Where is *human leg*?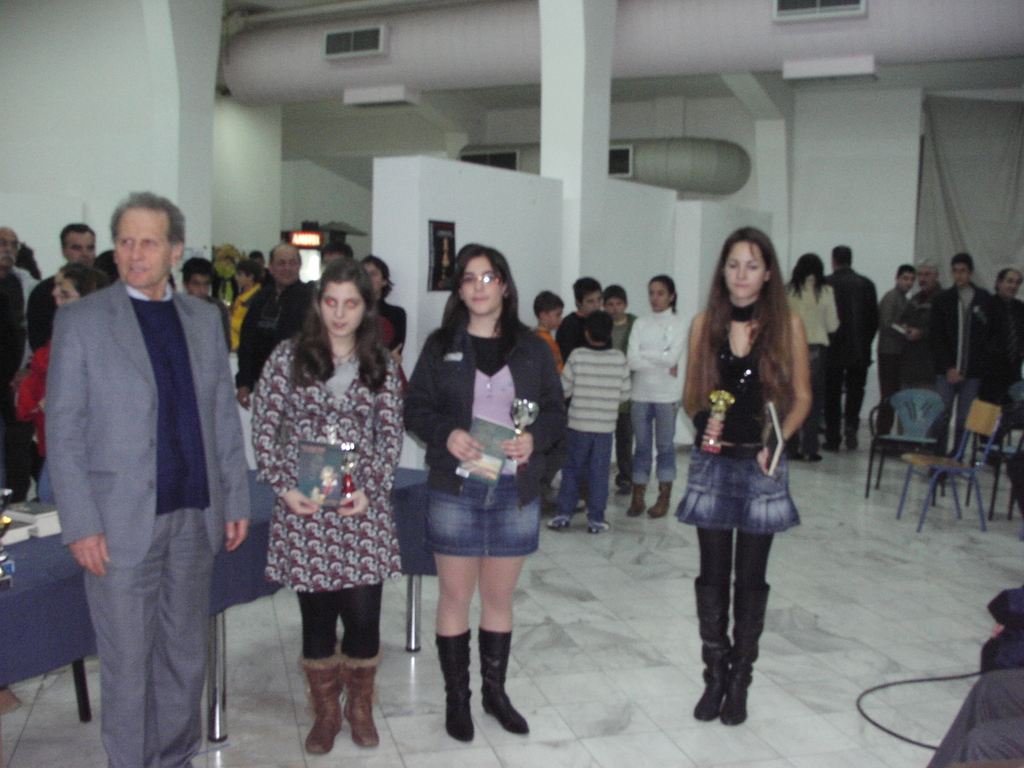
BBox(97, 543, 166, 762).
